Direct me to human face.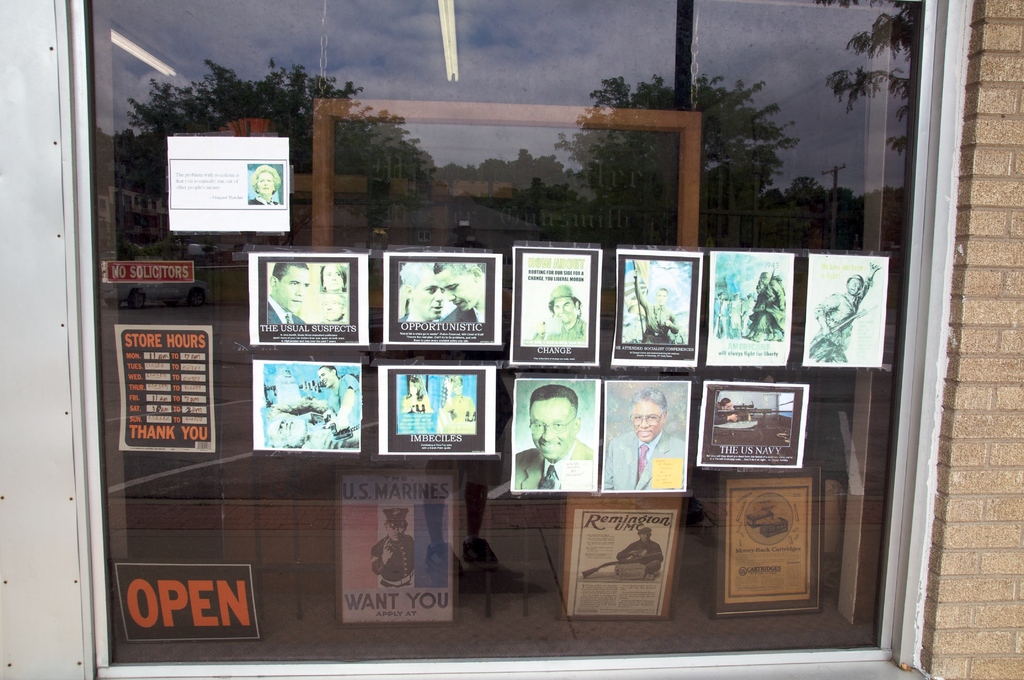
Direction: (x1=552, y1=299, x2=573, y2=323).
